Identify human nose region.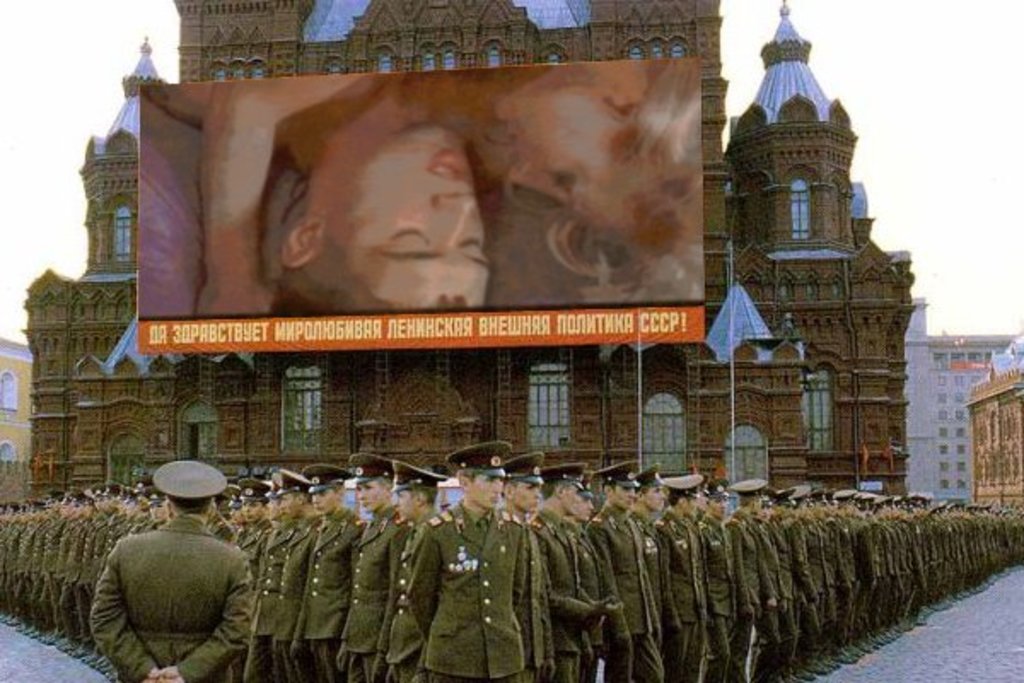
Region: {"x1": 628, "y1": 492, "x2": 631, "y2": 495}.
